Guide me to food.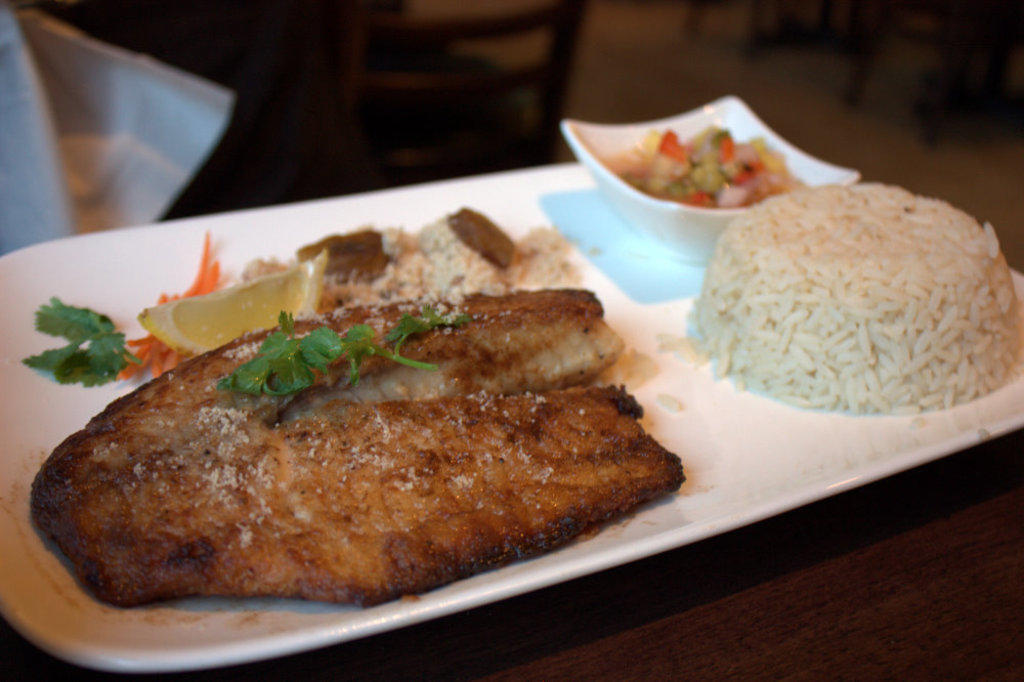
Guidance: [27, 207, 682, 613].
